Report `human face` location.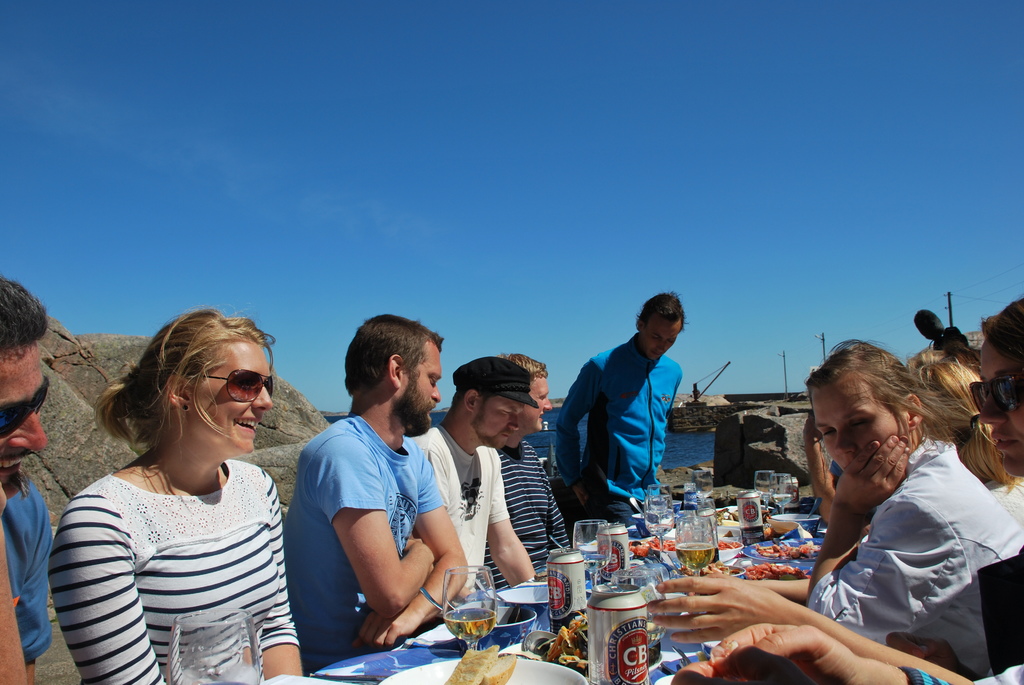
Report: 477, 397, 514, 448.
